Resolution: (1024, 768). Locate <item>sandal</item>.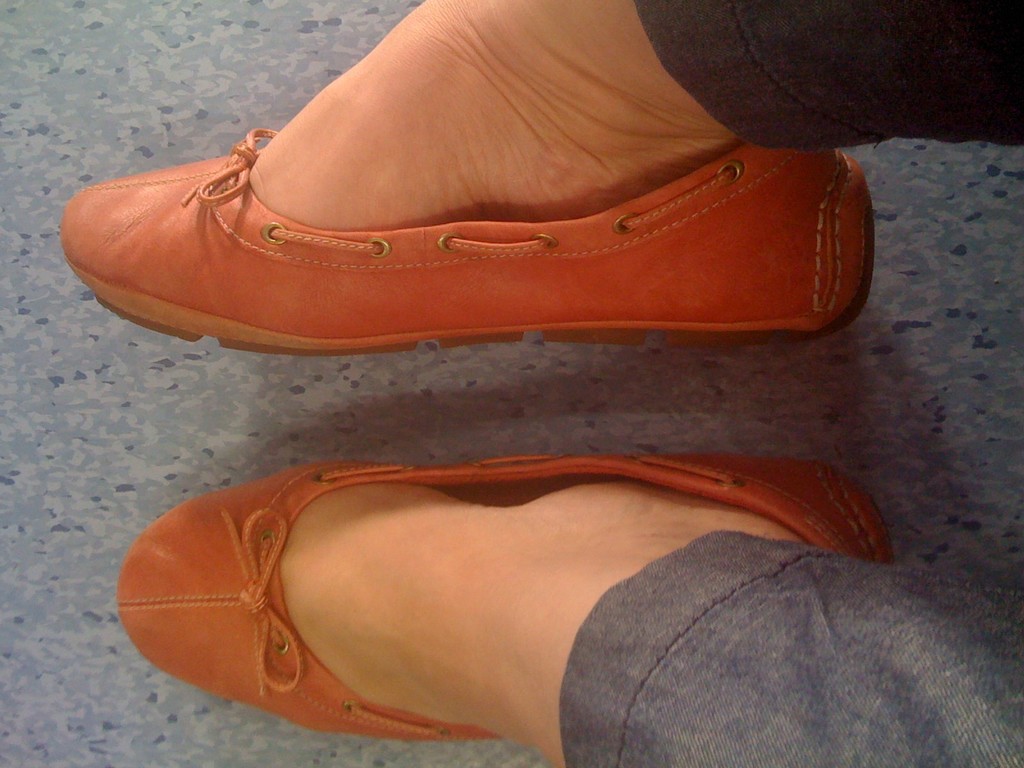
{"x1": 106, "y1": 451, "x2": 890, "y2": 748}.
